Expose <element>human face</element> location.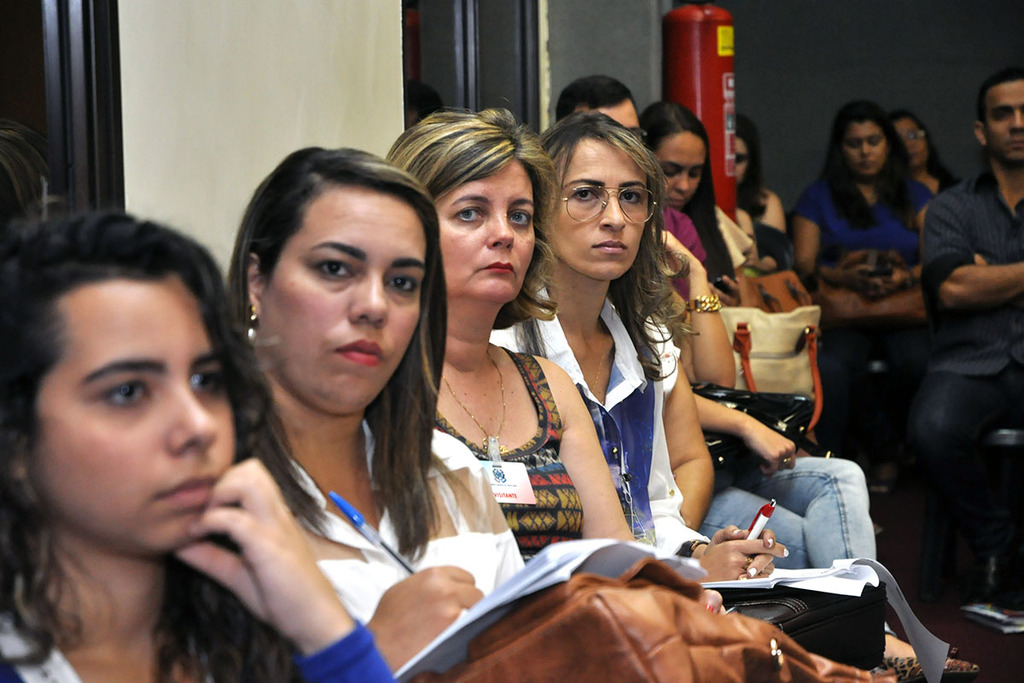
Exposed at detection(893, 119, 928, 168).
